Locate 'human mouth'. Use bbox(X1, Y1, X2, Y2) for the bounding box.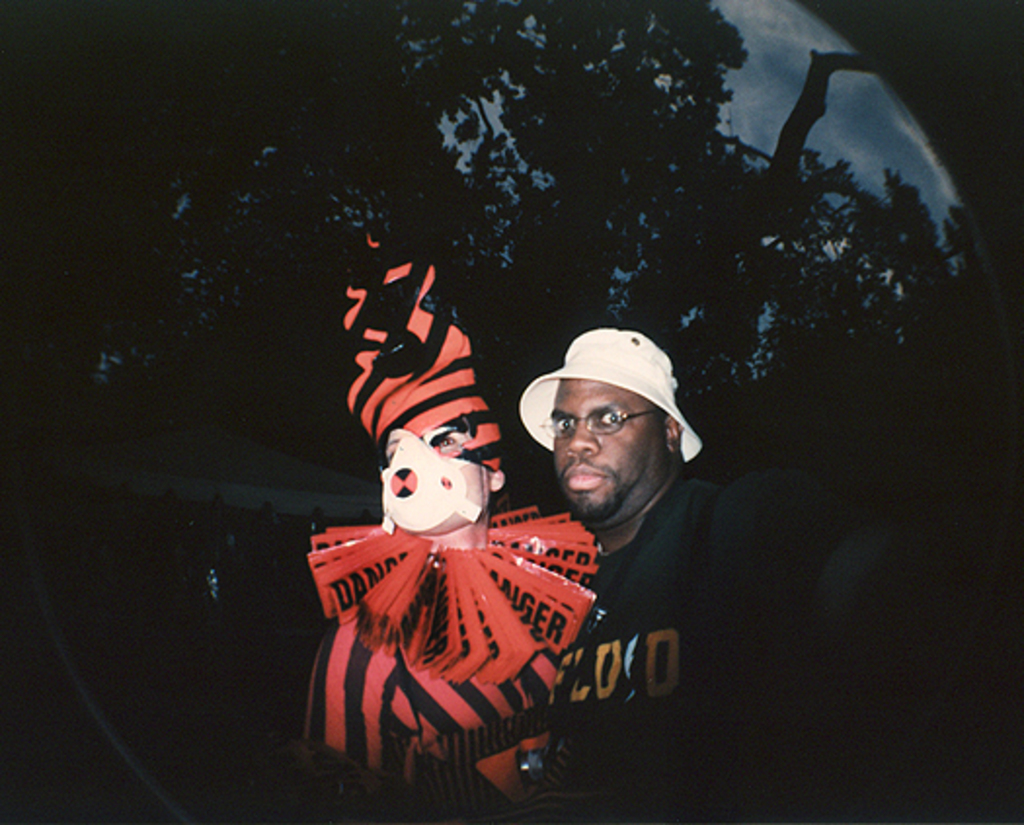
bbox(564, 456, 607, 505).
